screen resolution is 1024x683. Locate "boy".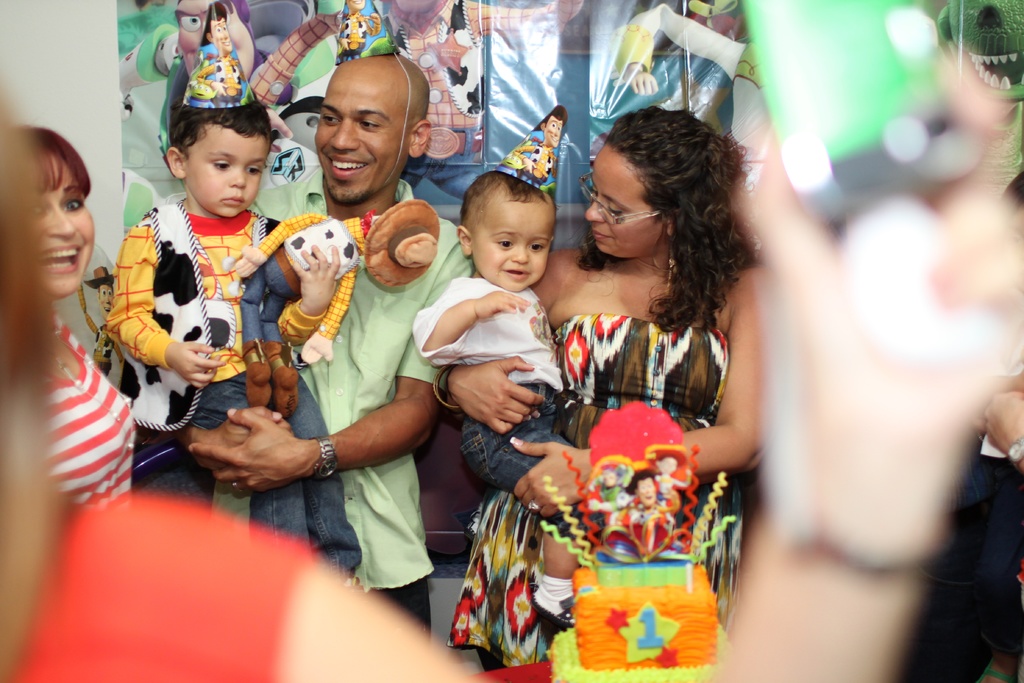
[x1=418, y1=157, x2=598, y2=623].
